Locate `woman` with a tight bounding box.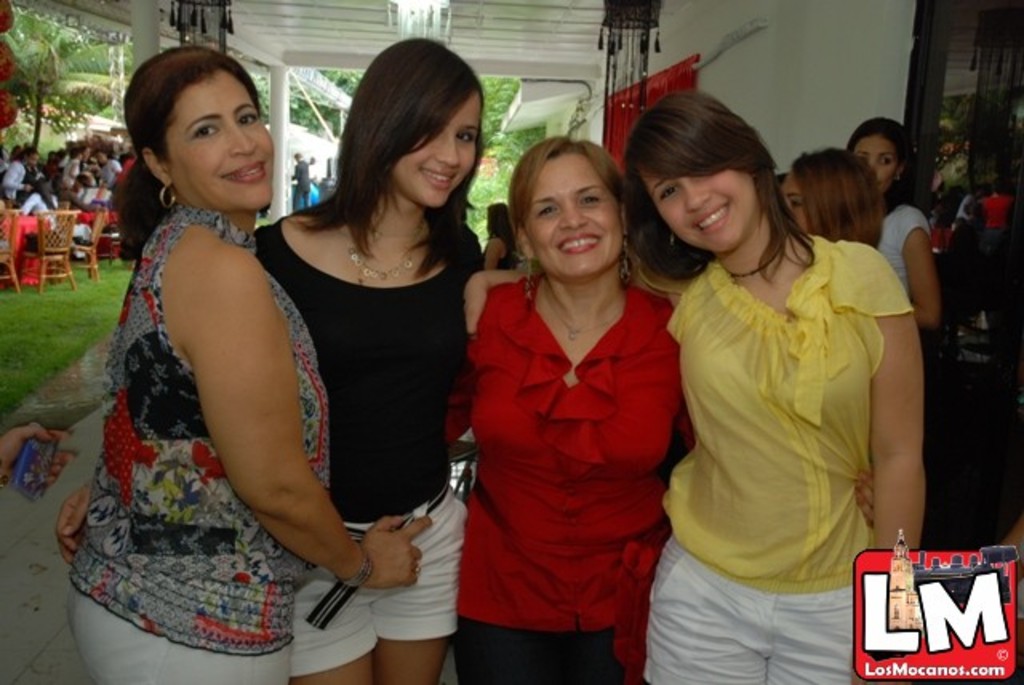
(440,141,874,683).
